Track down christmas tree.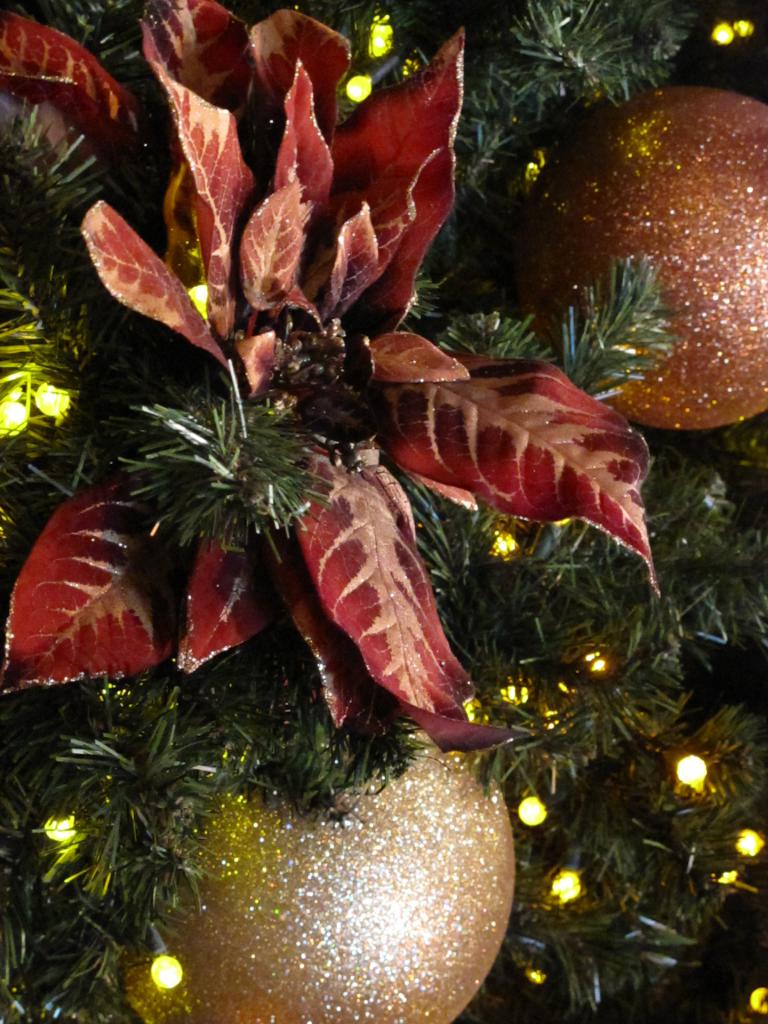
Tracked to [left=0, top=0, right=767, bottom=1023].
